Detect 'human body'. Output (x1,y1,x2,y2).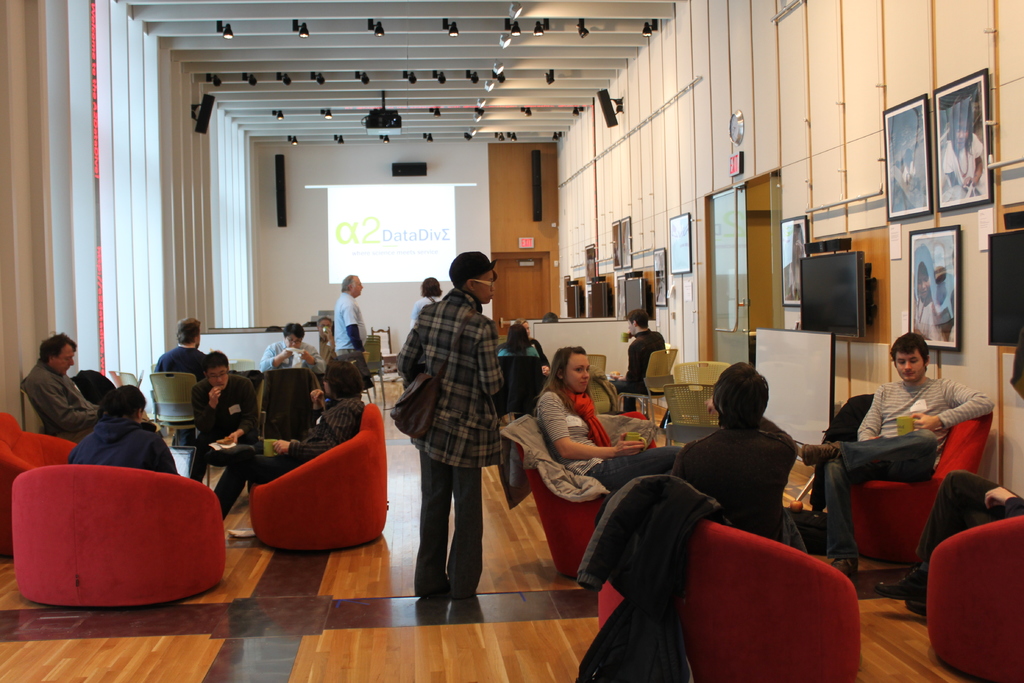
(929,276,957,338).
